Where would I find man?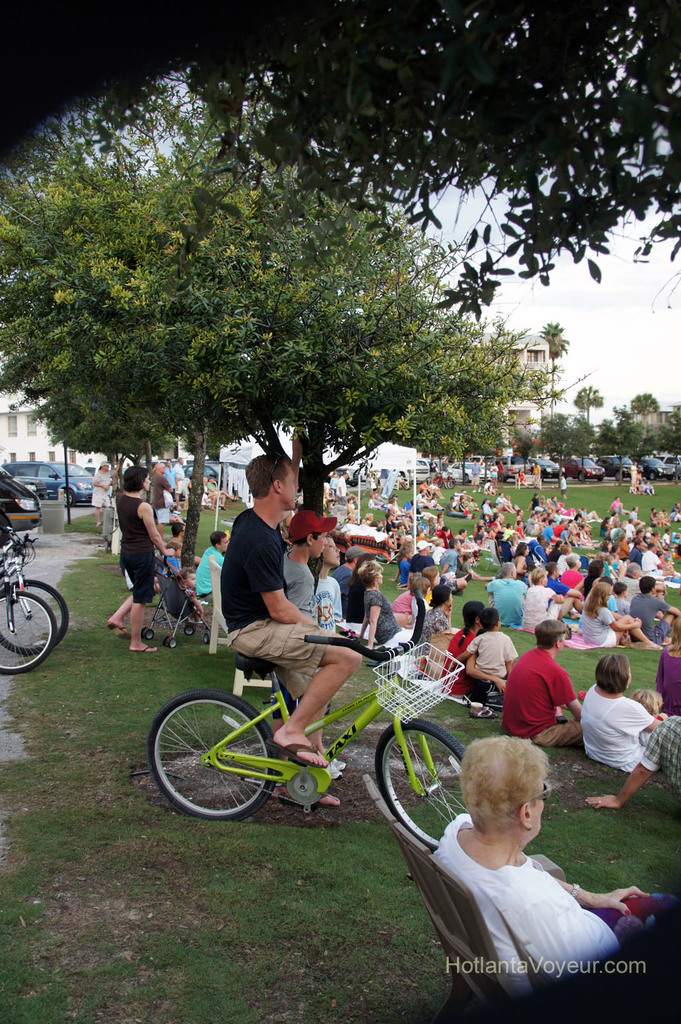
At rect(482, 561, 528, 627).
